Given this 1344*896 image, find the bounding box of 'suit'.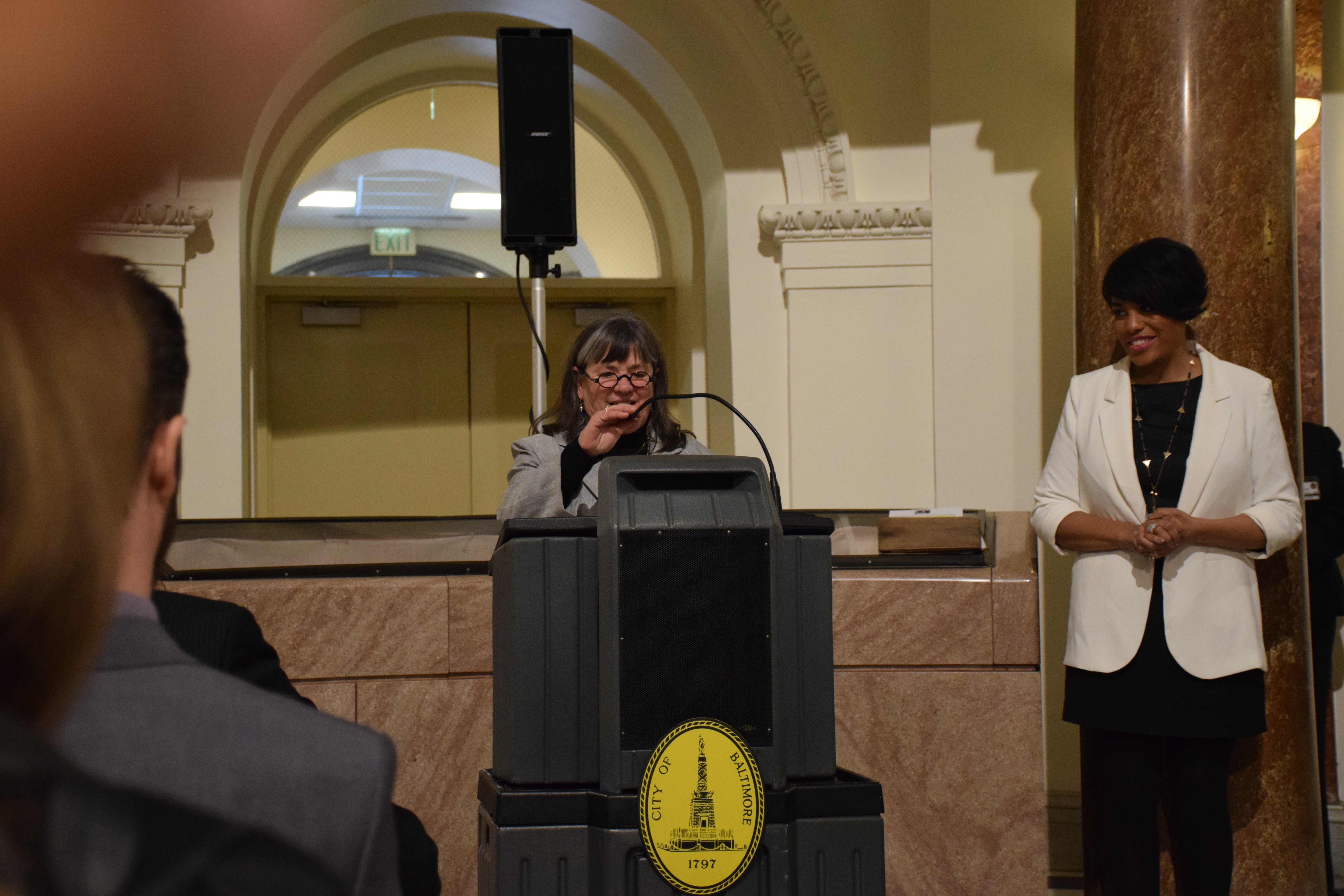
x1=11, y1=132, x2=90, y2=200.
